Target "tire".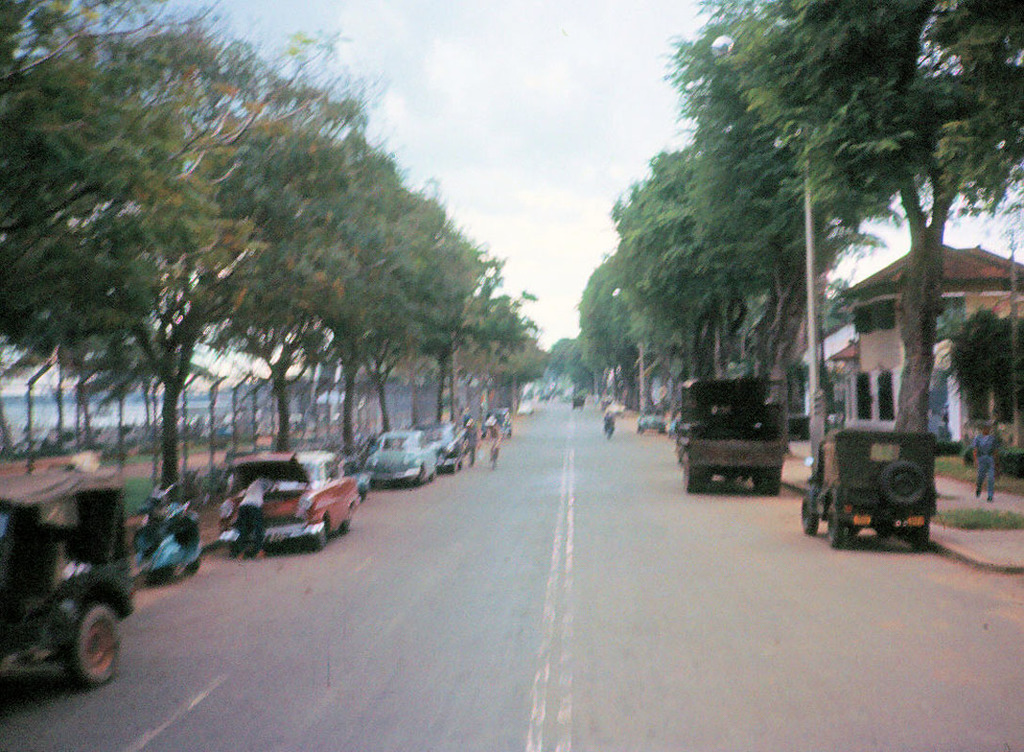
Target region: pyautogui.locateOnScreen(637, 424, 646, 431).
